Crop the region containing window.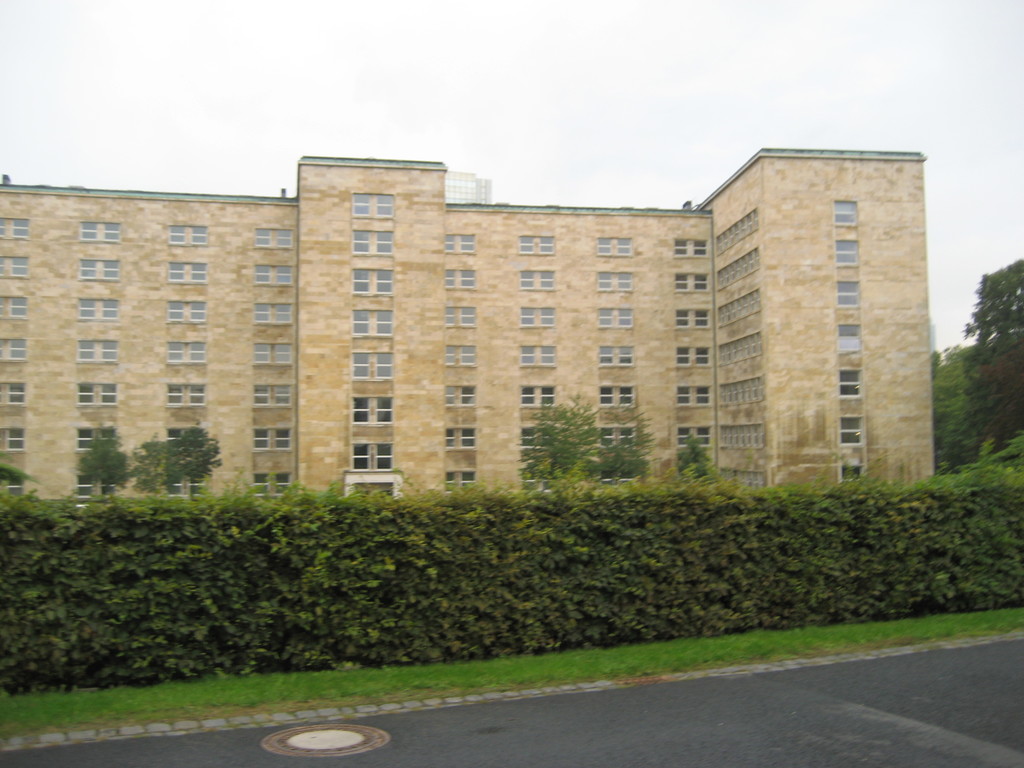
Crop region: {"x1": 678, "y1": 426, "x2": 714, "y2": 447}.
